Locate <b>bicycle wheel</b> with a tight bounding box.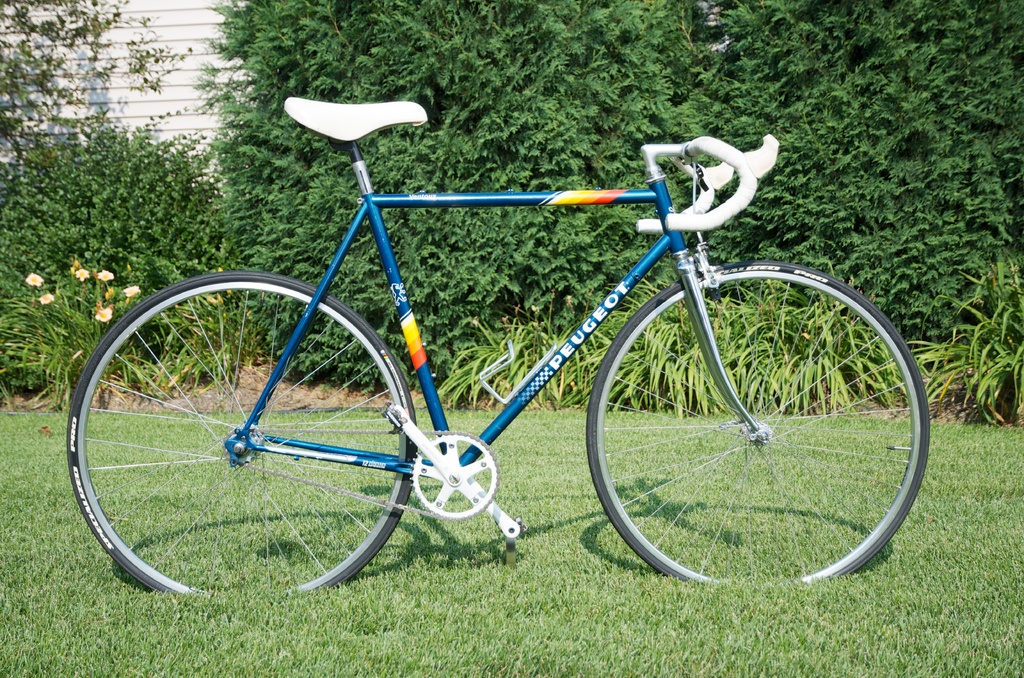
box=[586, 259, 930, 602].
